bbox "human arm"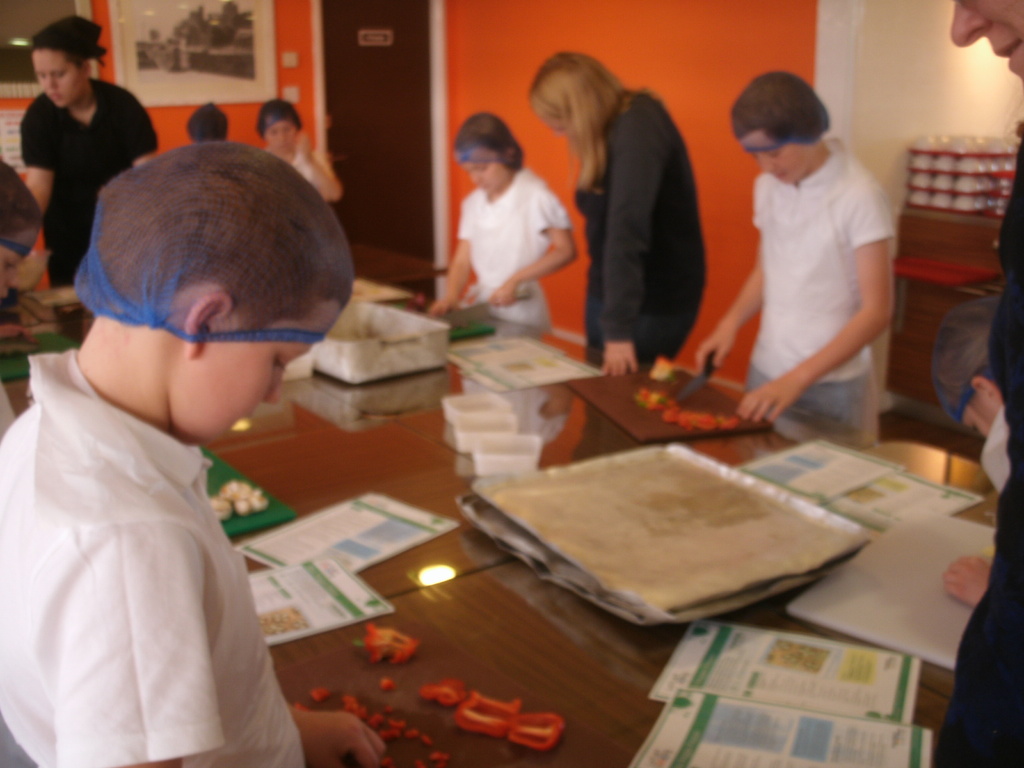
599/95/671/383
